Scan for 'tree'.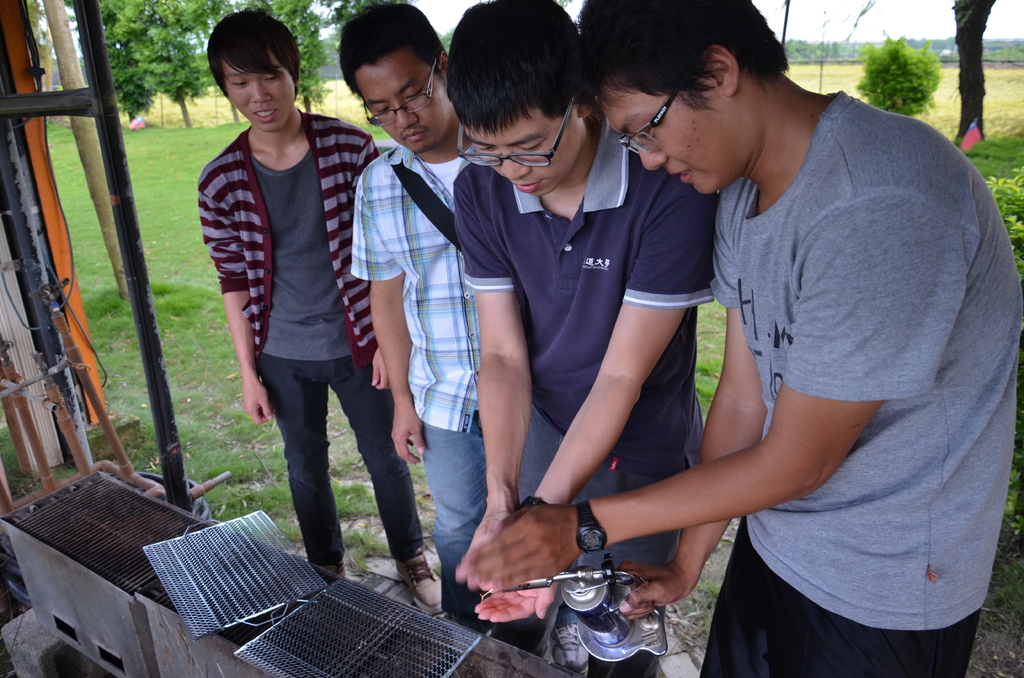
Scan result: bbox=(6, 0, 59, 124).
